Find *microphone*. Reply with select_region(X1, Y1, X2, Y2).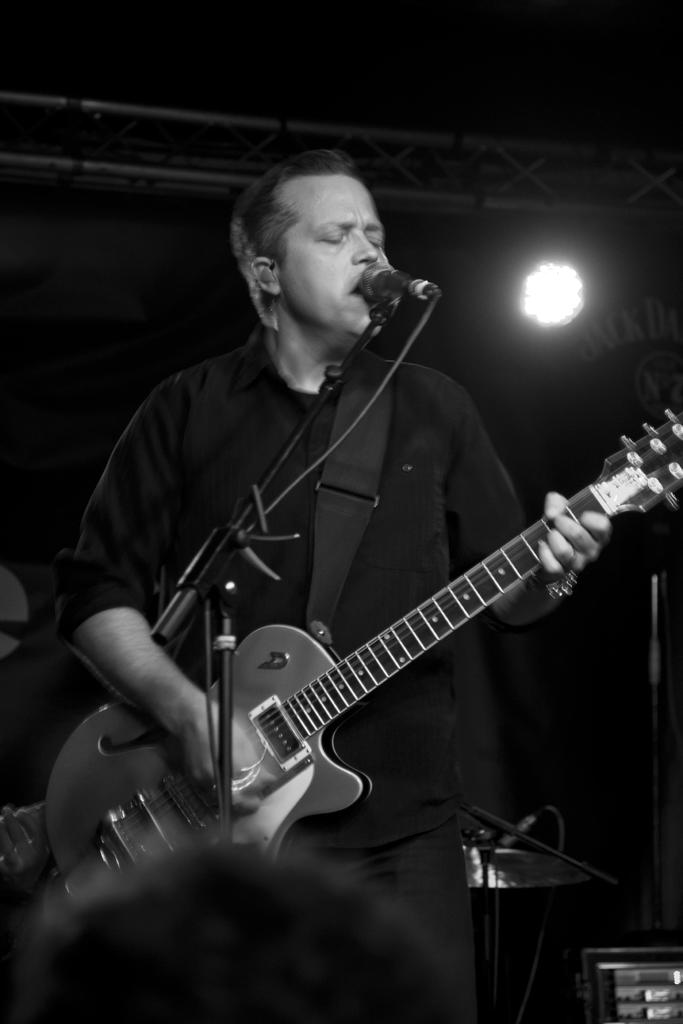
select_region(359, 259, 444, 339).
